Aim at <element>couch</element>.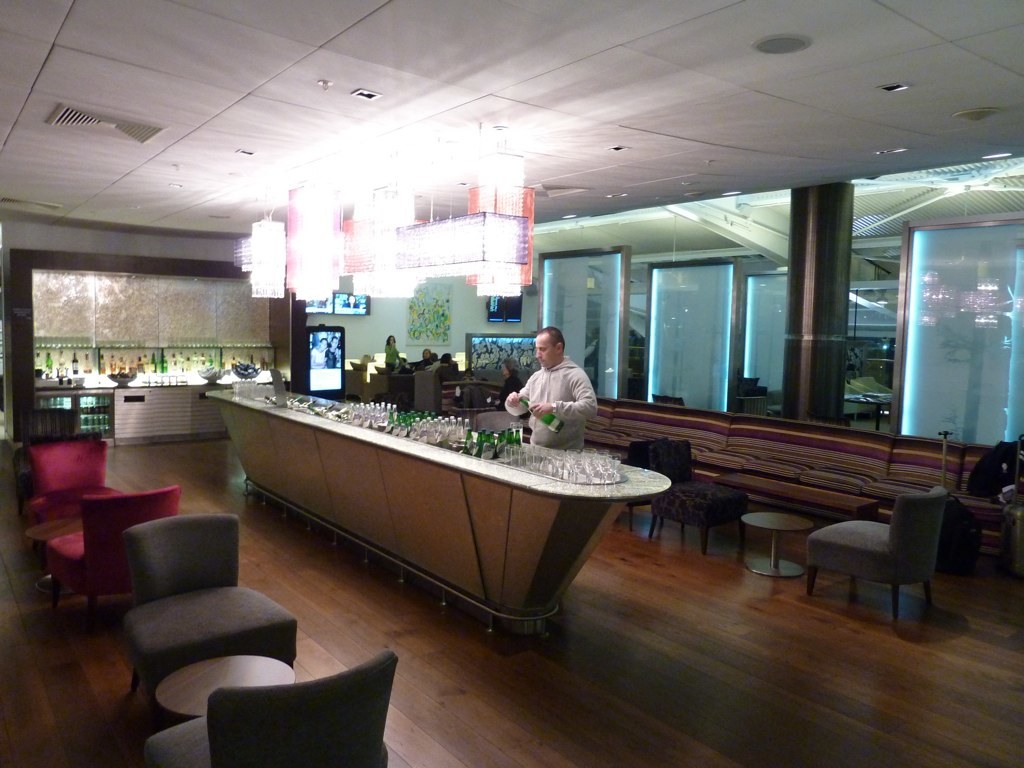
Aimed at bbox=(95, 500, 312, 728).
